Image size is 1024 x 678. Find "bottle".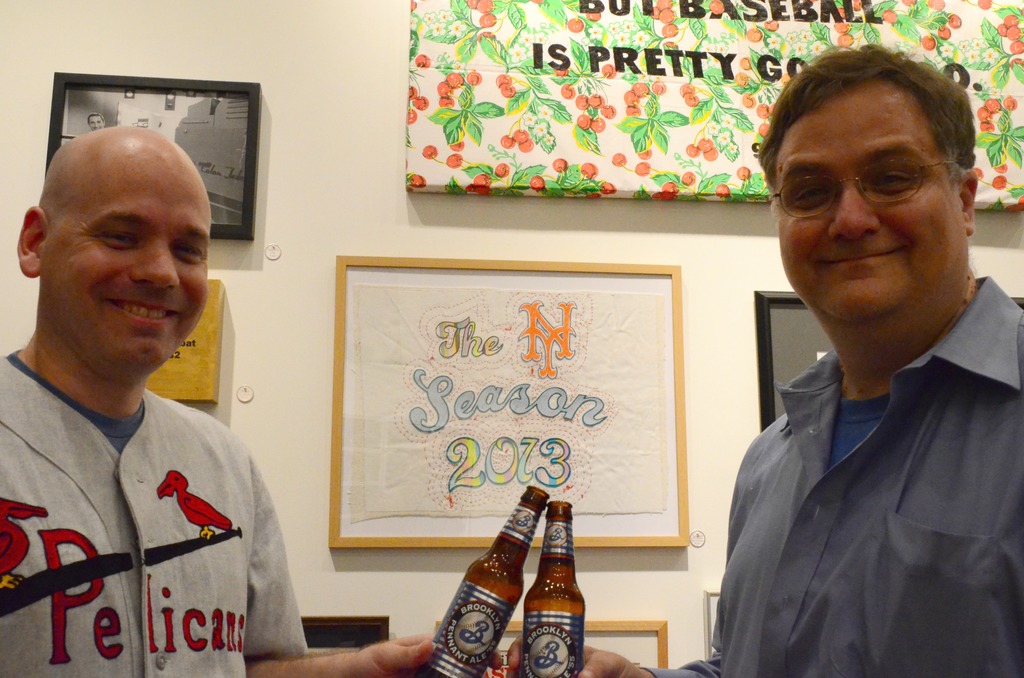
426:481:552:677.
